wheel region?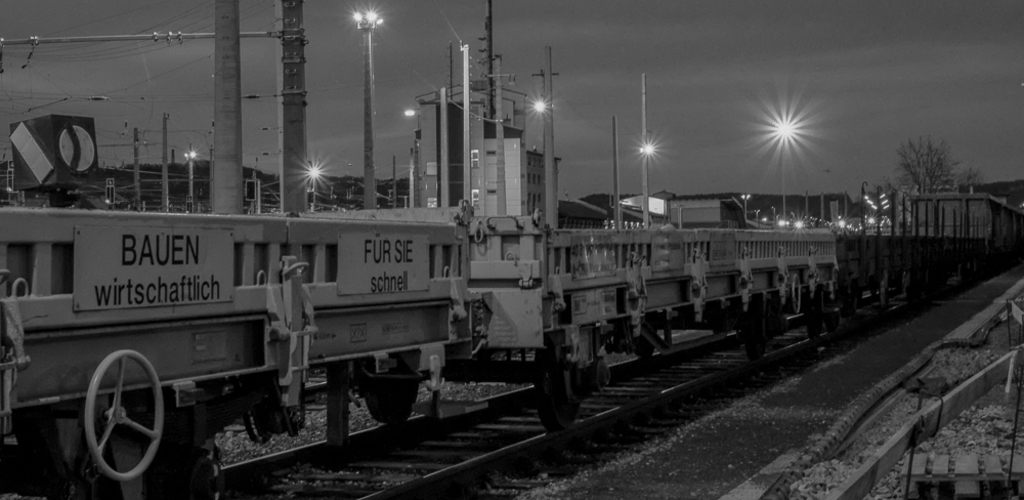
{"x1": 536, "y1": 349, "x2": 581, "y2": 428}
